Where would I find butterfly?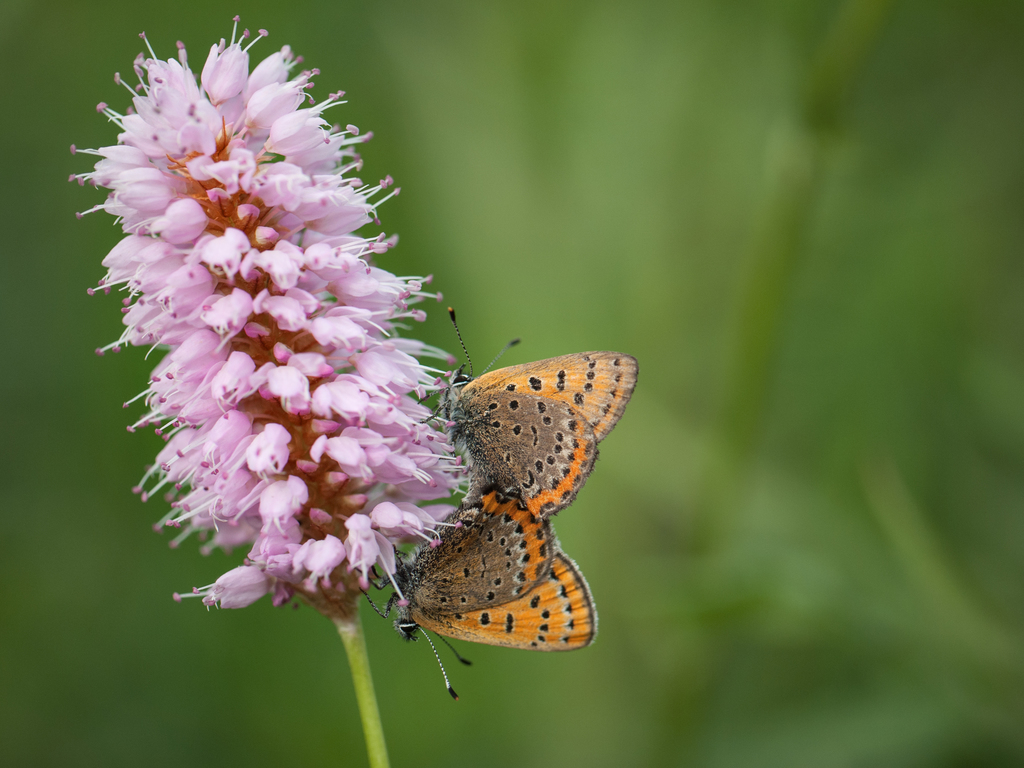
At left=363, top=486, right=596, bottom=701.
